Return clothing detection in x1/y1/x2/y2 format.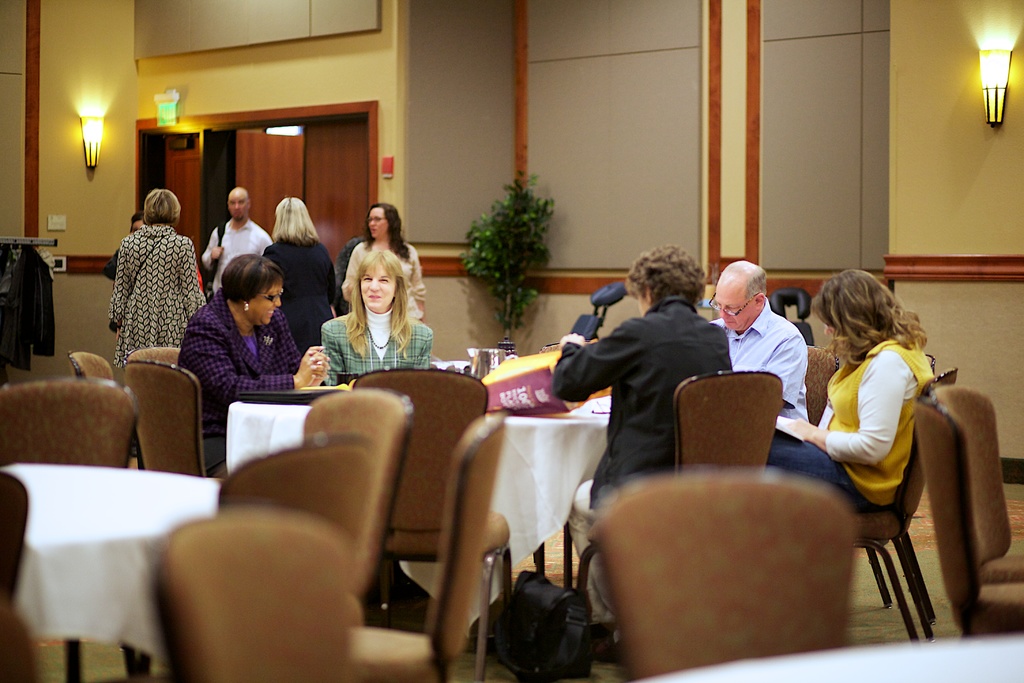
319/313/435/387.
